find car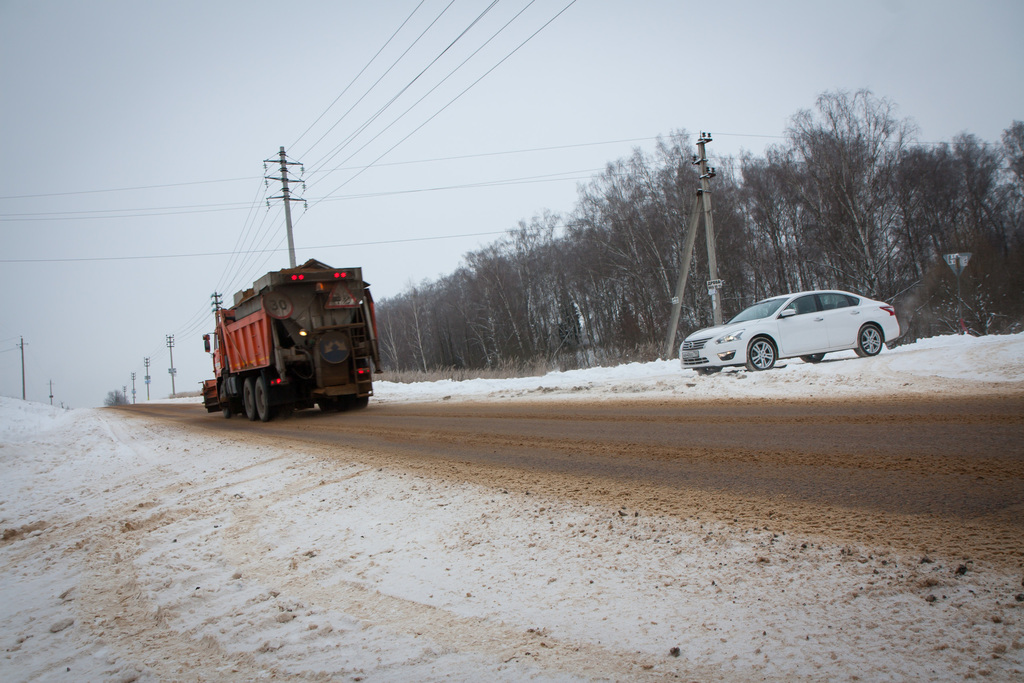
rect(677, 287, 906, 377)
